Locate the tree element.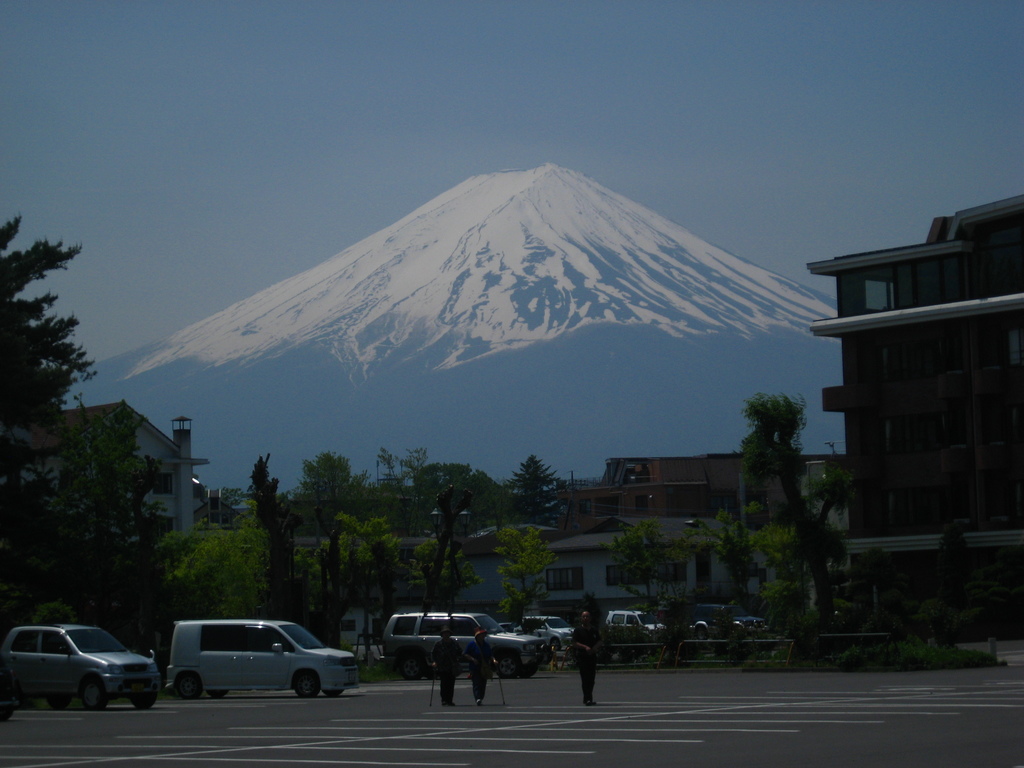
Element bbox: <box>0,219,101,630</box>.
